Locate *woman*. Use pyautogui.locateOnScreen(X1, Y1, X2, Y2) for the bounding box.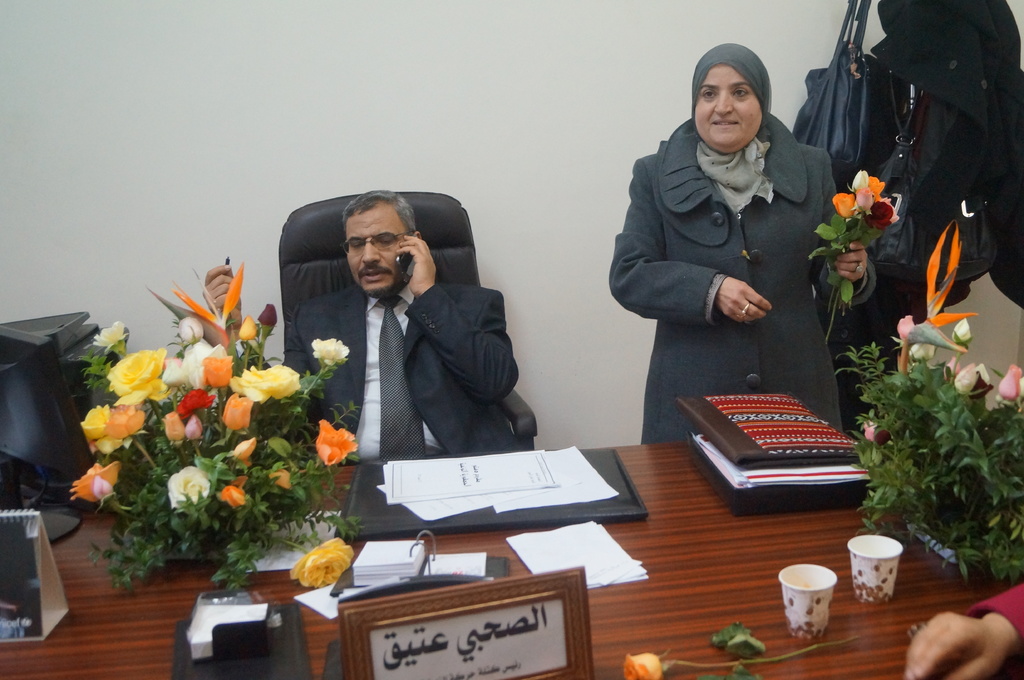
pyautogui.locateOnScreen(616, 39, 863, 484).
